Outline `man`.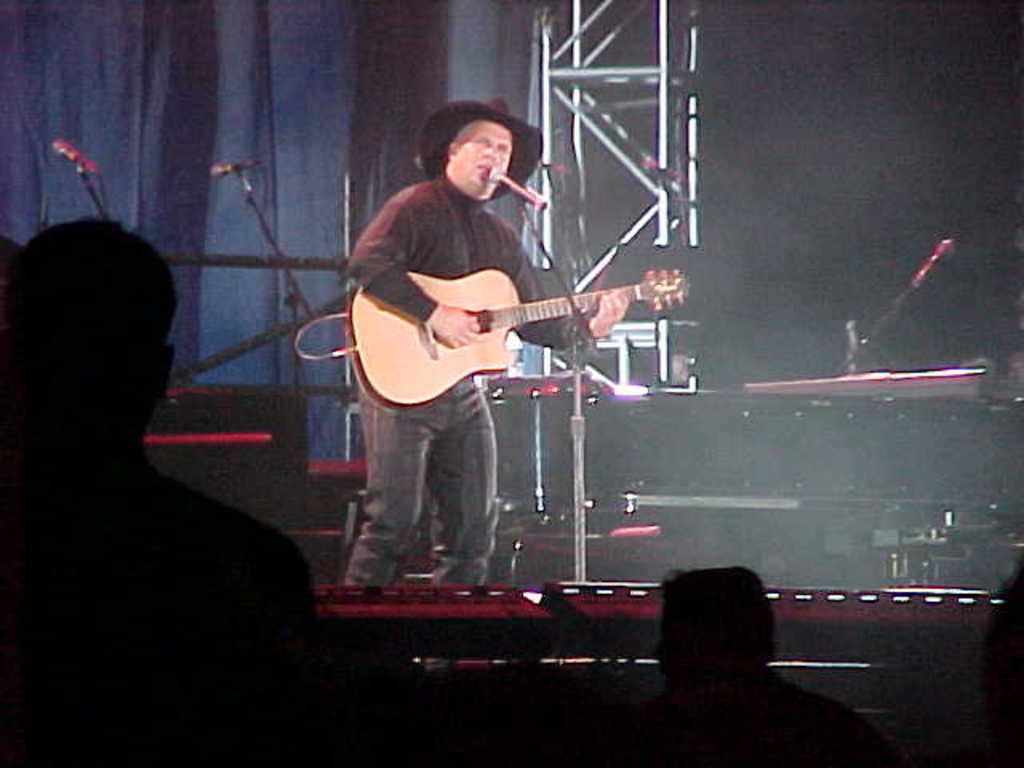
Outline: select_region(330, 91, 630, 590).
